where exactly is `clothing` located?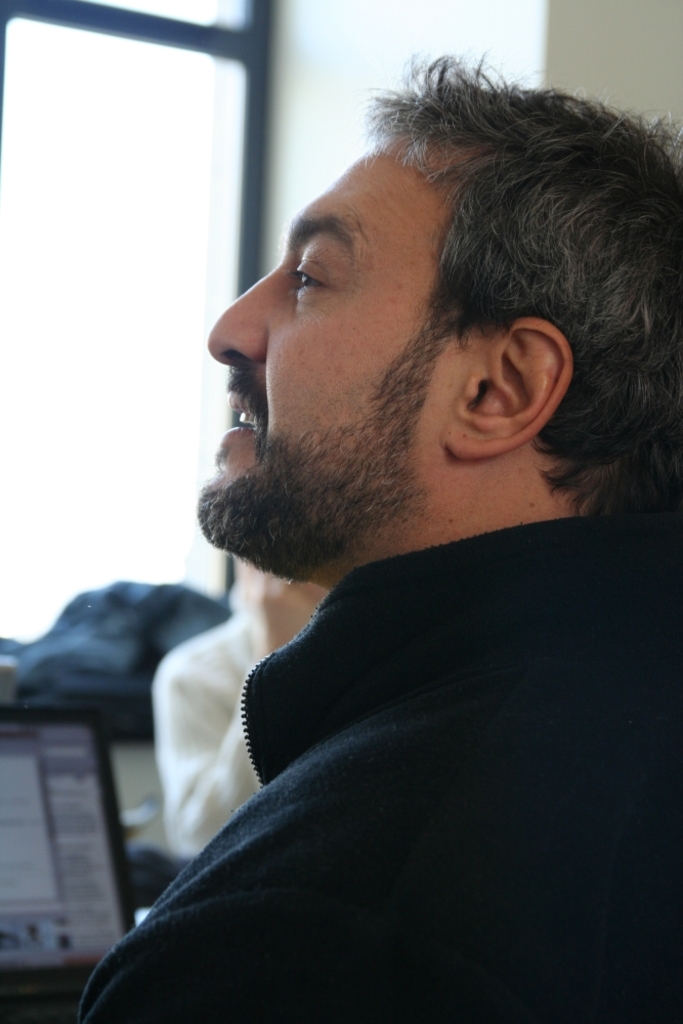
Its bounding box is region(65, 490, 658, 1016).
